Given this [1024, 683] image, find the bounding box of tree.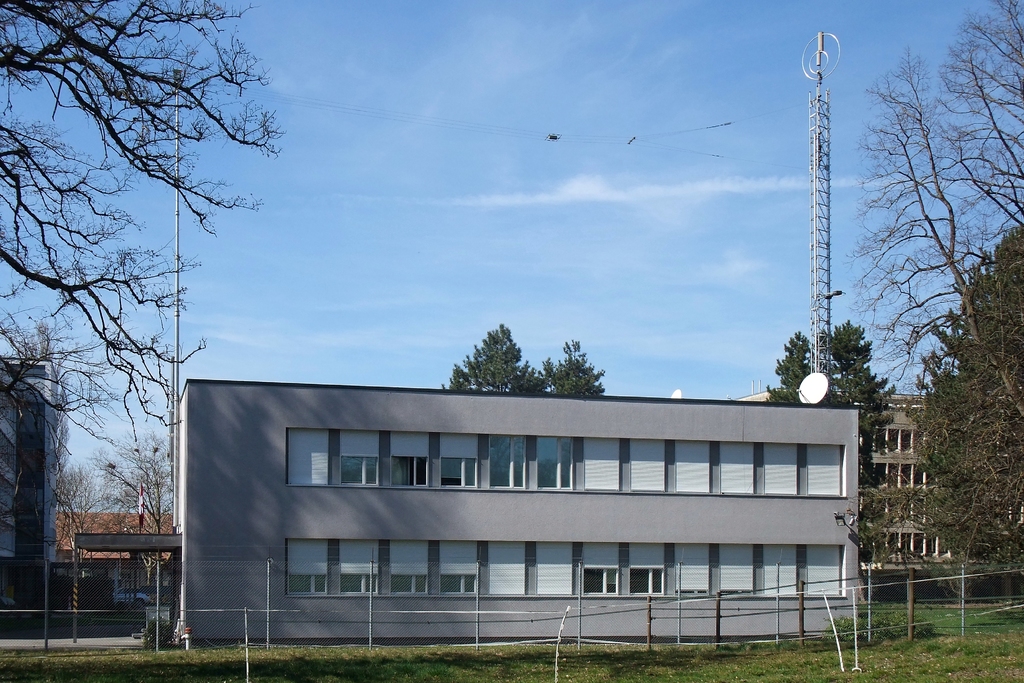
49, 462, 102, 529.
